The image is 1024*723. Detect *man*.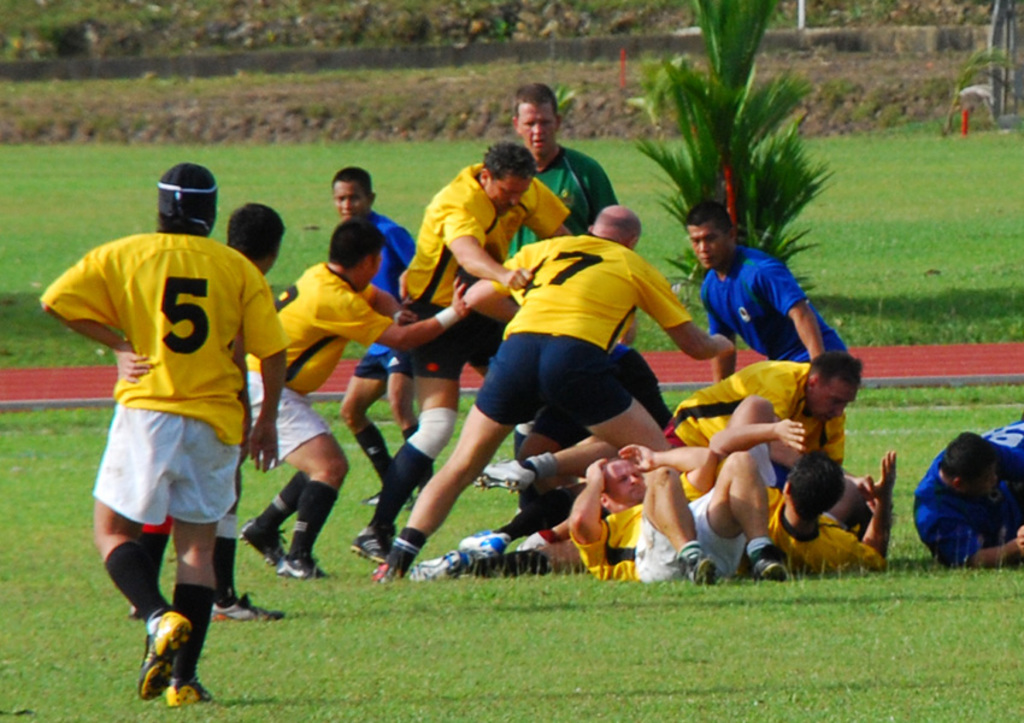
Detection: 922/415/1023/562.
